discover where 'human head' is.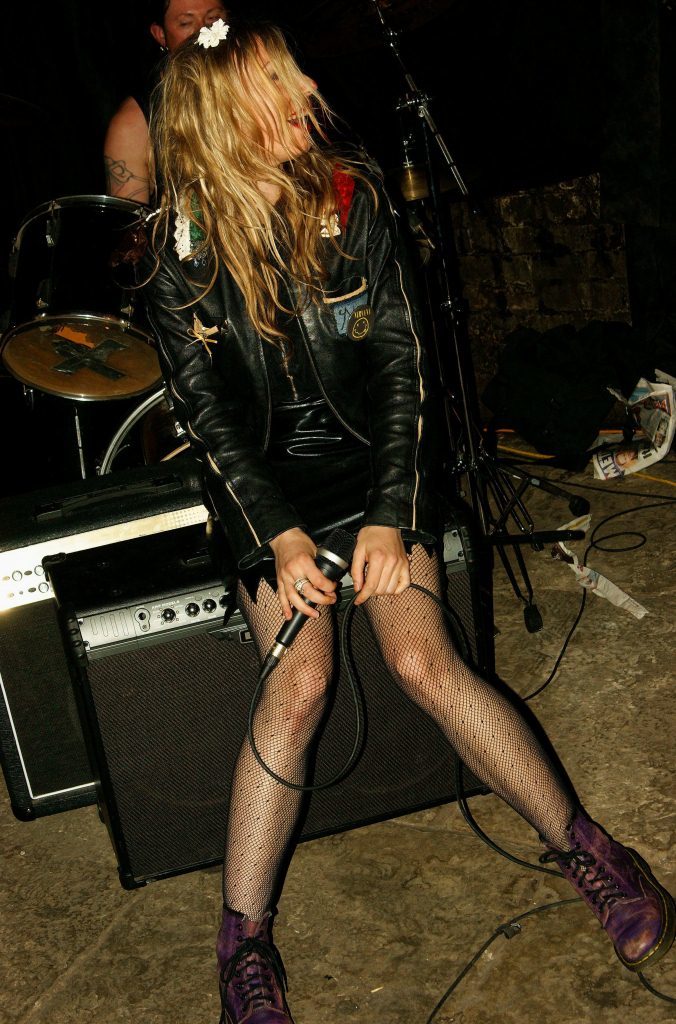
Discovered at box(149, 0, 226, 50).
